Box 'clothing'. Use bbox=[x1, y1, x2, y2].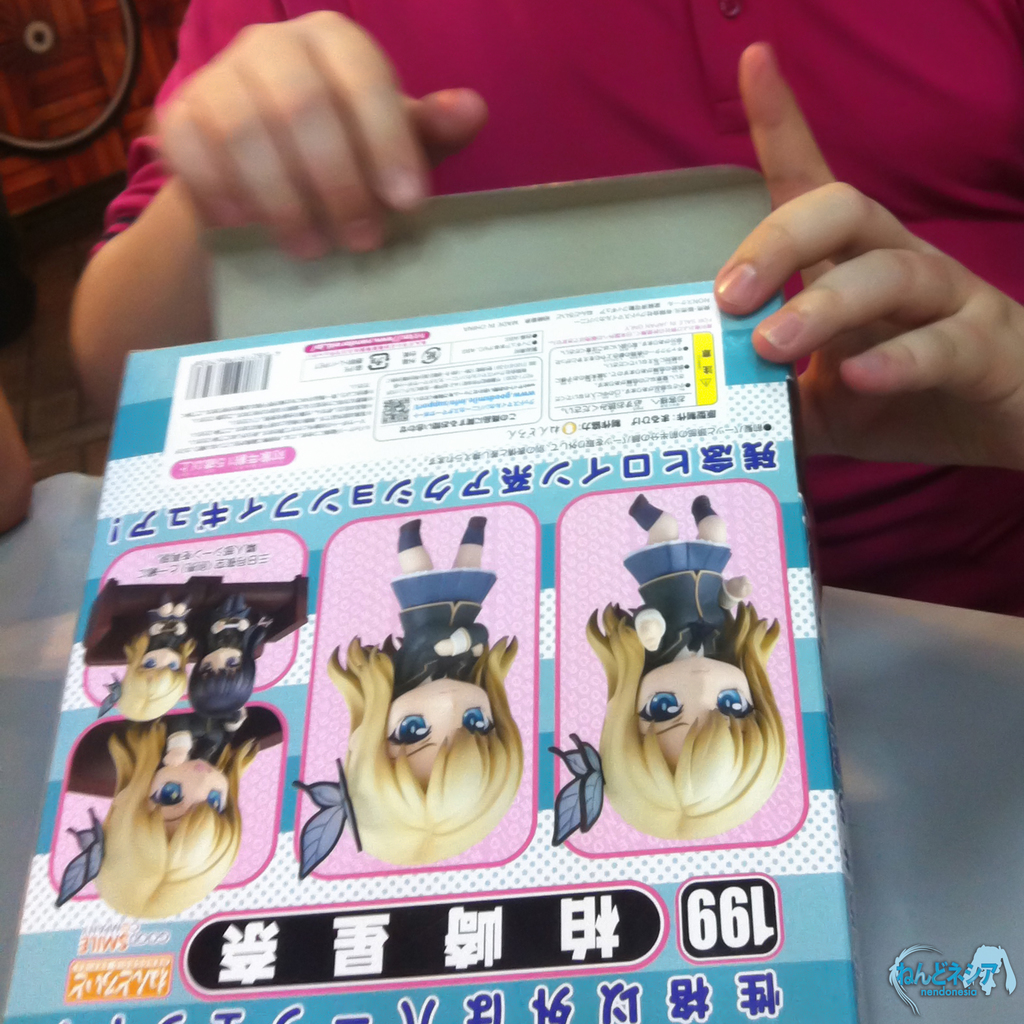
bbox=[207, 593, 265, 653].
